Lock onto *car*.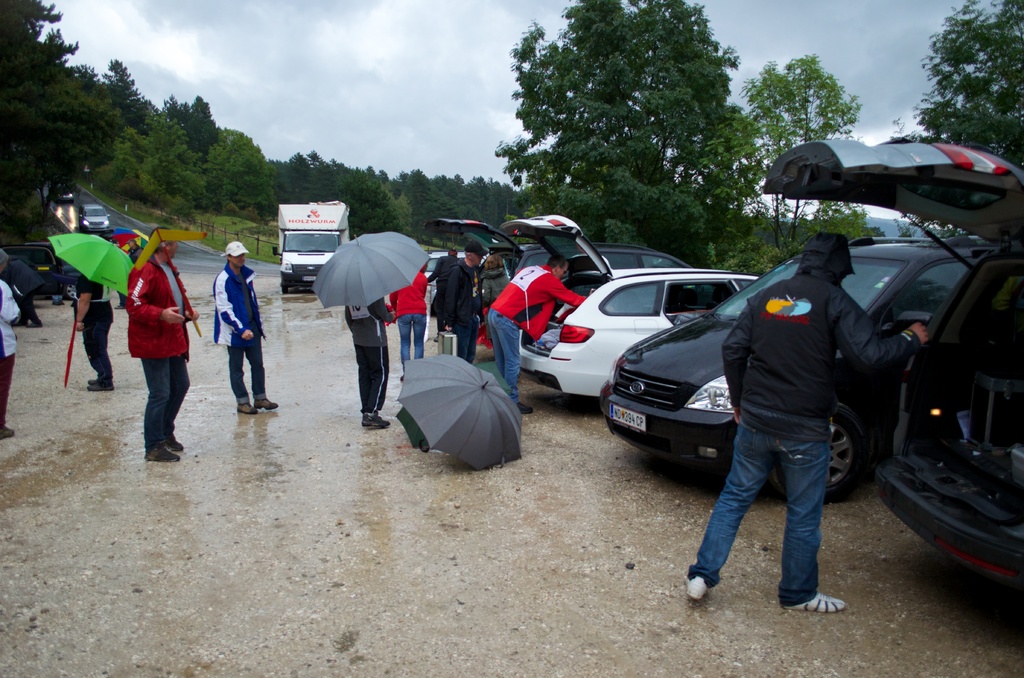
Locked: locate(79, 207, 110, 232).
